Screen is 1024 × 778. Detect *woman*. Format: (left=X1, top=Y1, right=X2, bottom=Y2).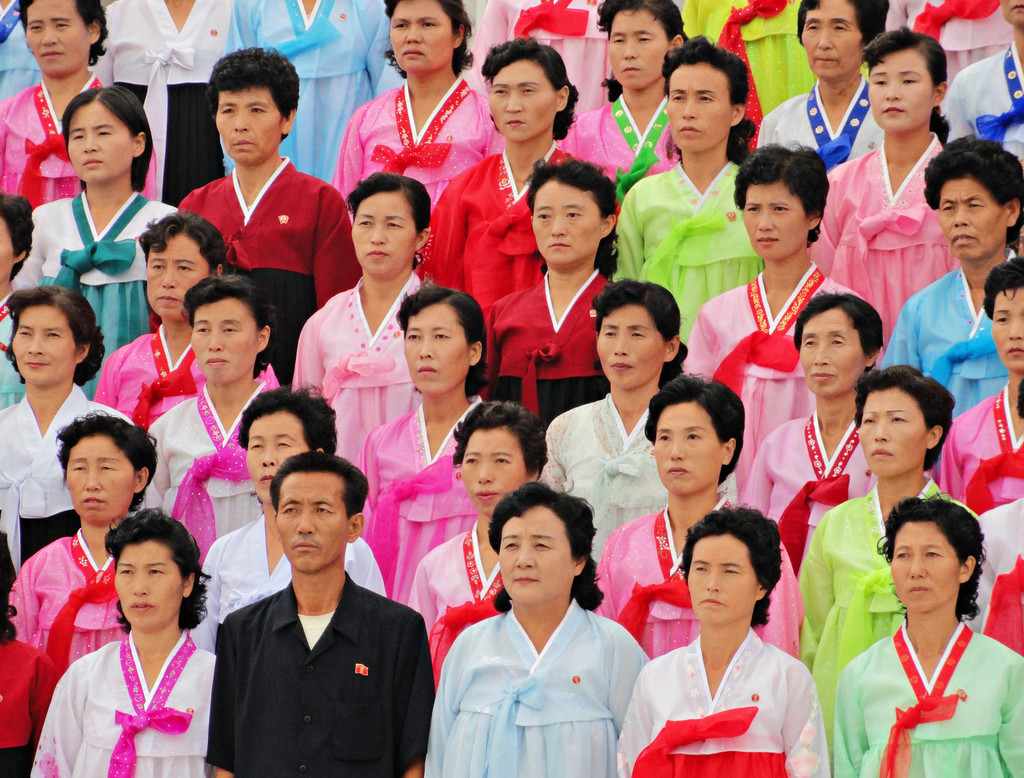
(left=471, top=158, right=643, bottom=415).
